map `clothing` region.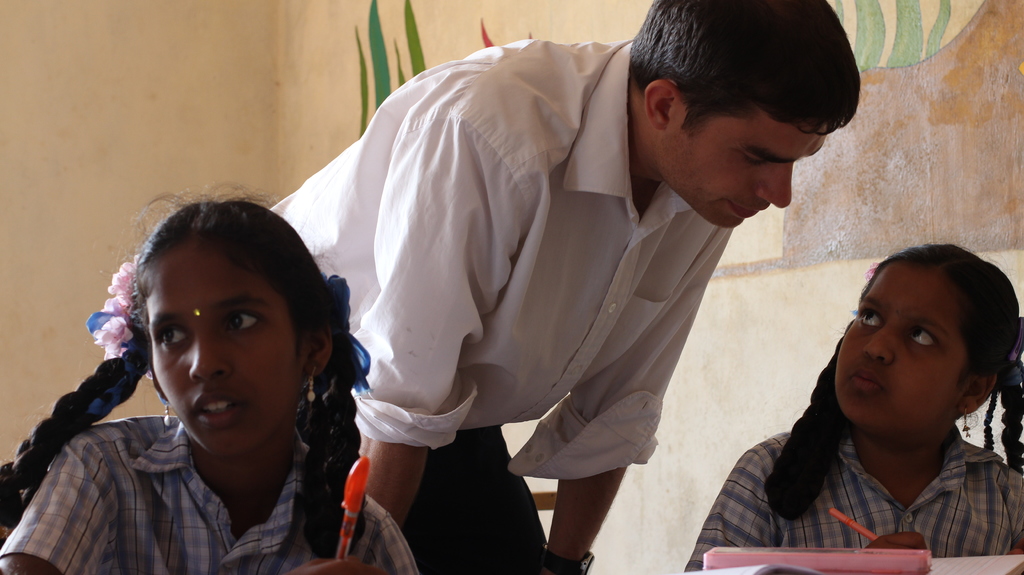
Mapped to (x1=0, y1=412, x2=421, y2=574).
